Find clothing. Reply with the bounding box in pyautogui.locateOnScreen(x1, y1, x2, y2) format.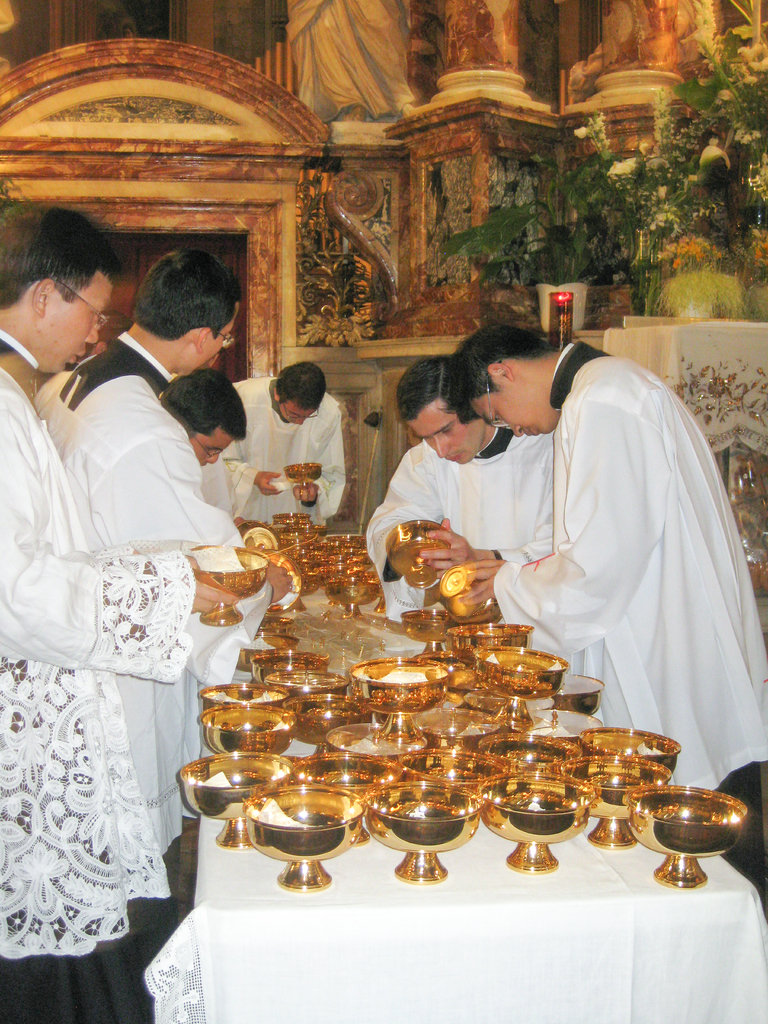
pyautogui.locateOnScreen(463, 334, 767, 893).
